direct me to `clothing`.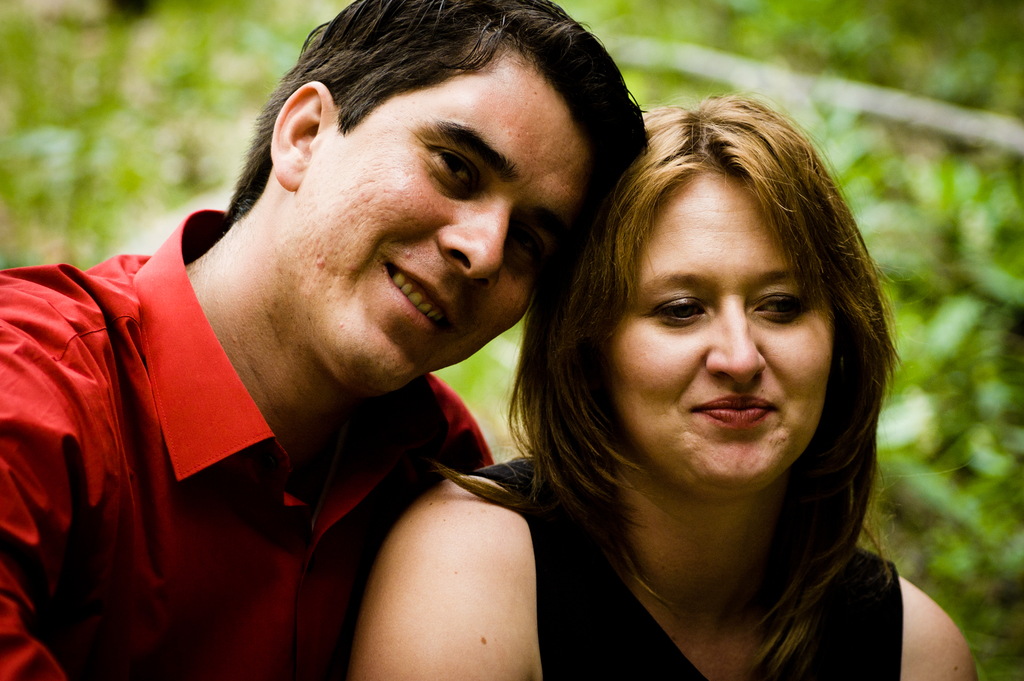
Direction: (left=487, top=443, right=909, bottom=680).
